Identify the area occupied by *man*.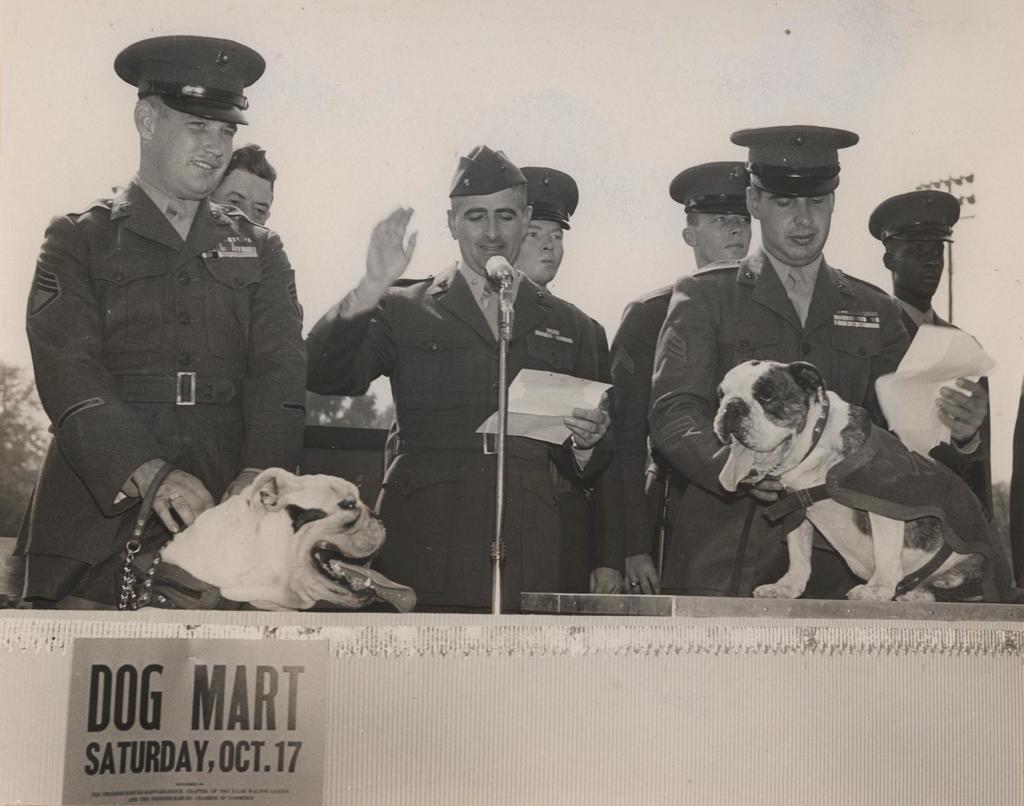
Area: box(596, 154, 791, 596).
